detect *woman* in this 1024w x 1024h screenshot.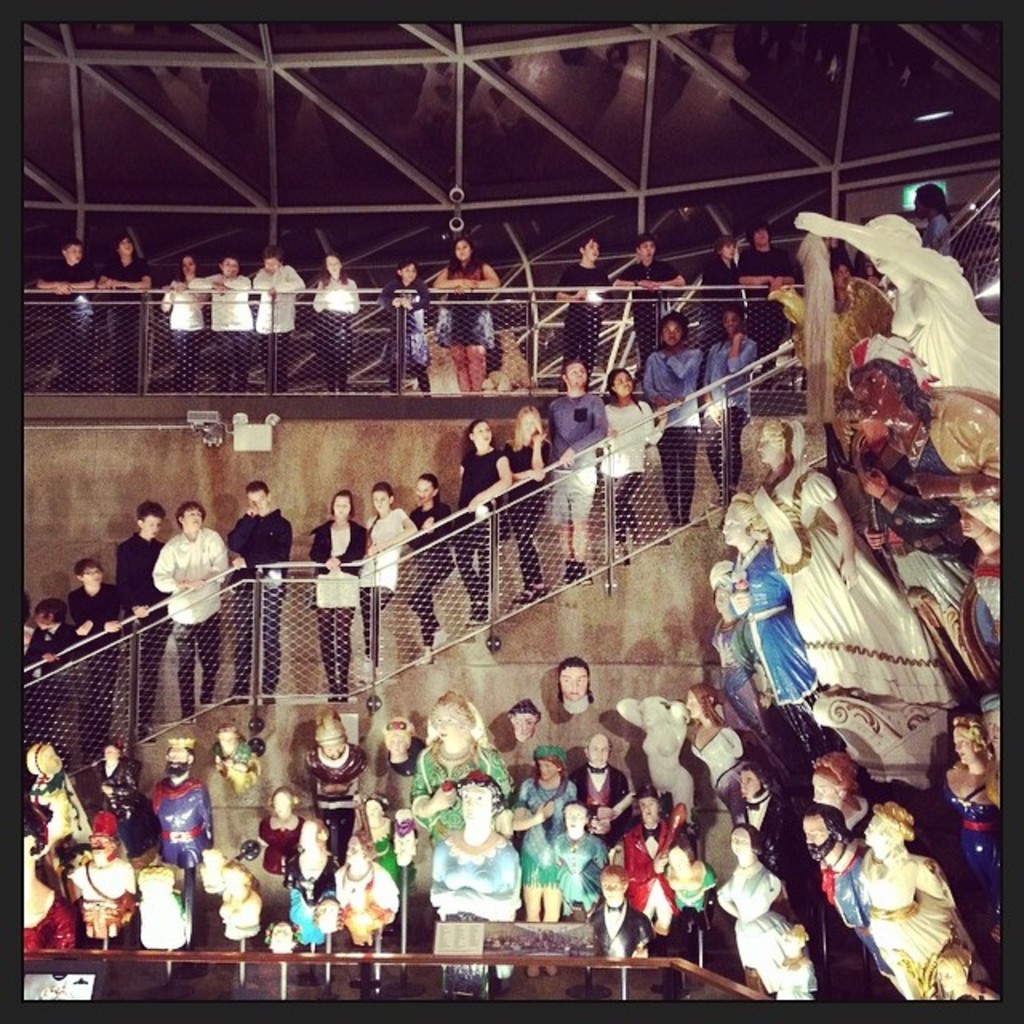
Detection: x1=322, y1=902, x2=341, y2=928.
